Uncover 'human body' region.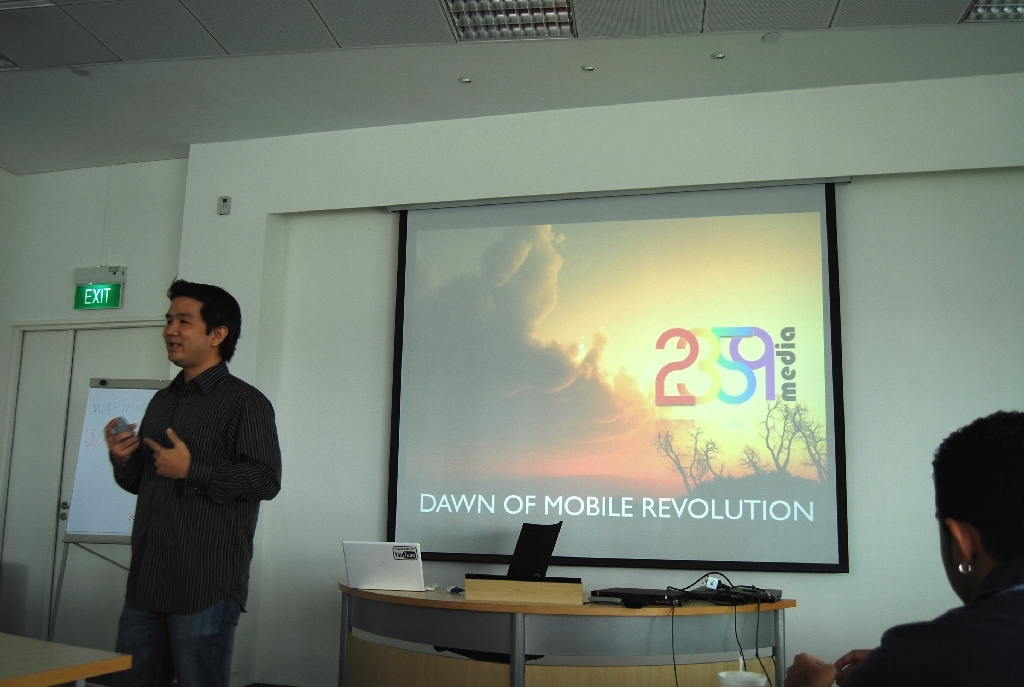
Uncovered: [x1=785, y1=411, x2=1023, y2=686].
